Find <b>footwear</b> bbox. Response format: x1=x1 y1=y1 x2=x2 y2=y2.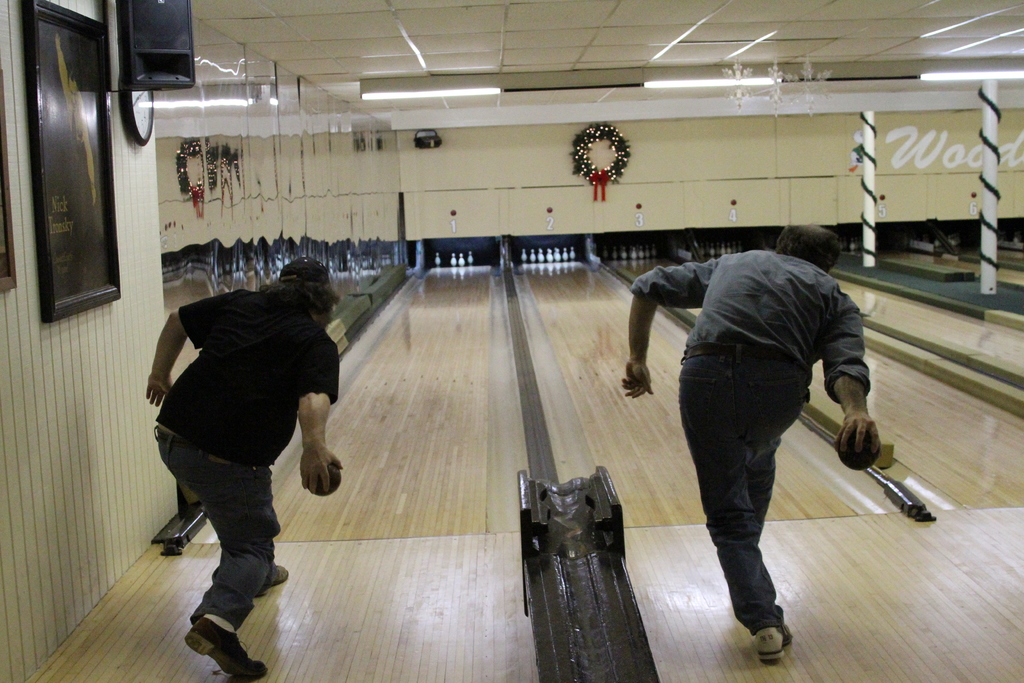
x1=181 y1=614 x2=267 y2=682.
